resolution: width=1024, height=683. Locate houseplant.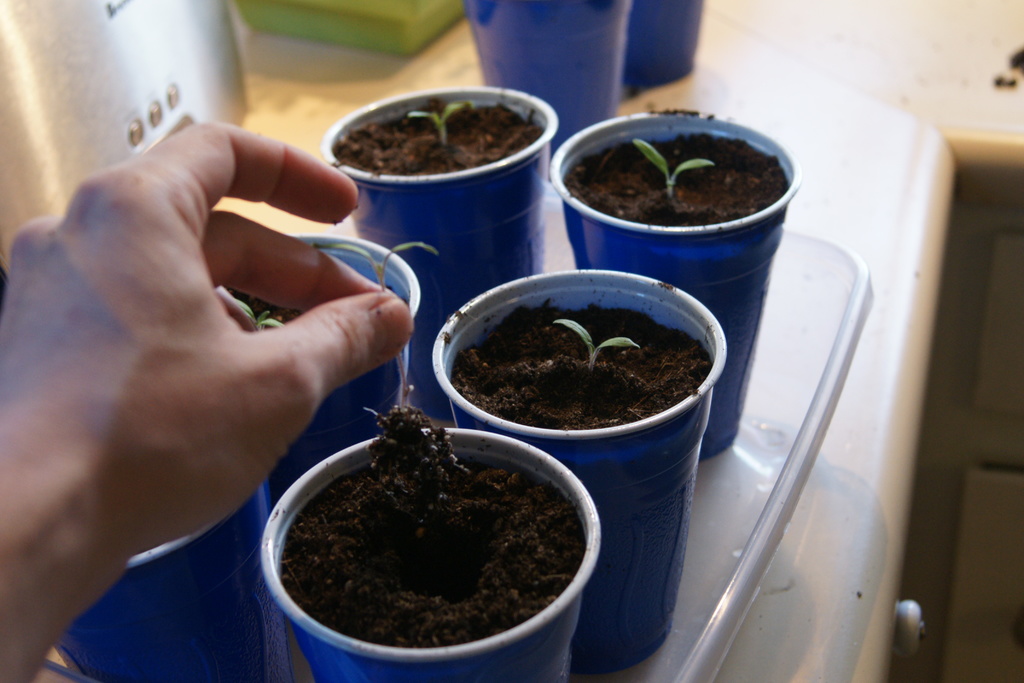
region(548, 95, 801, 463).
